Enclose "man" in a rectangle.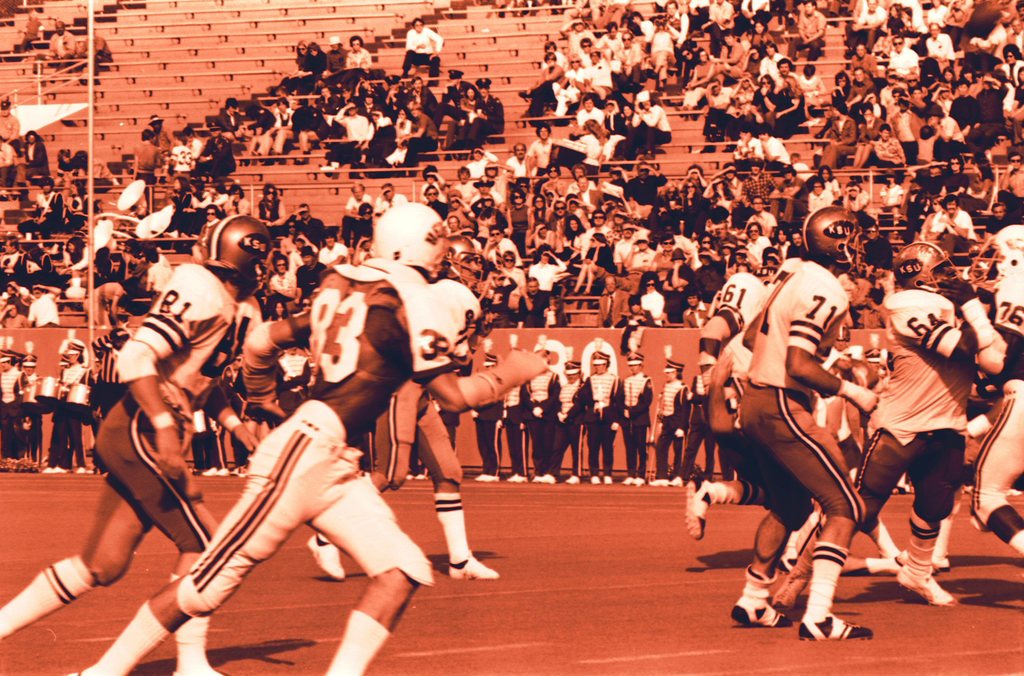
(304,231,500,581).
